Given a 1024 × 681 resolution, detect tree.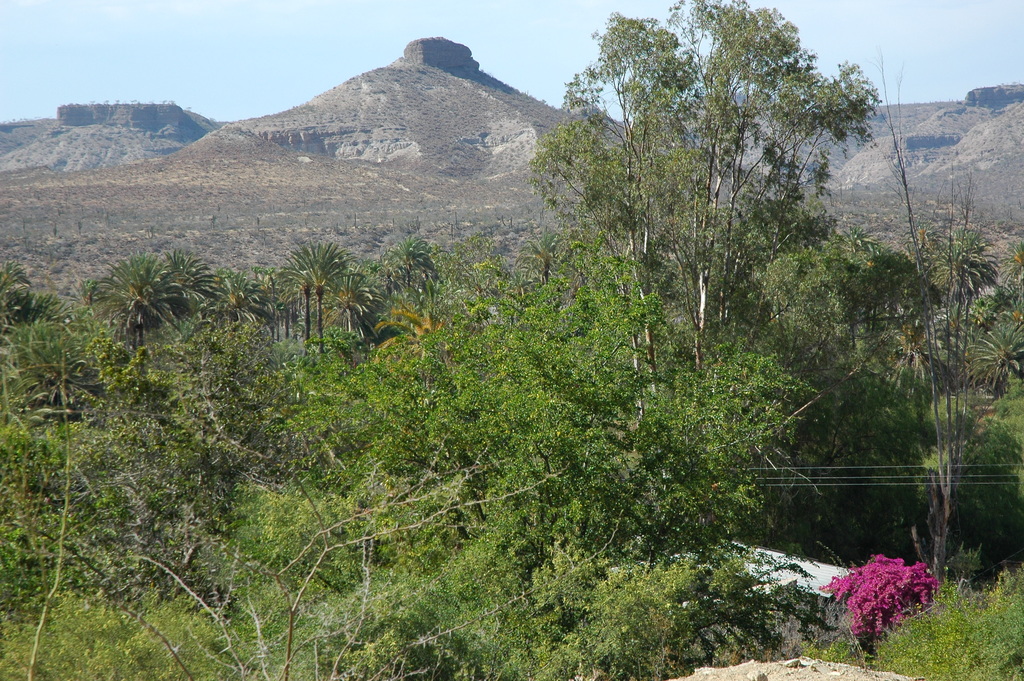
box=[637, 0, 885, 398].
